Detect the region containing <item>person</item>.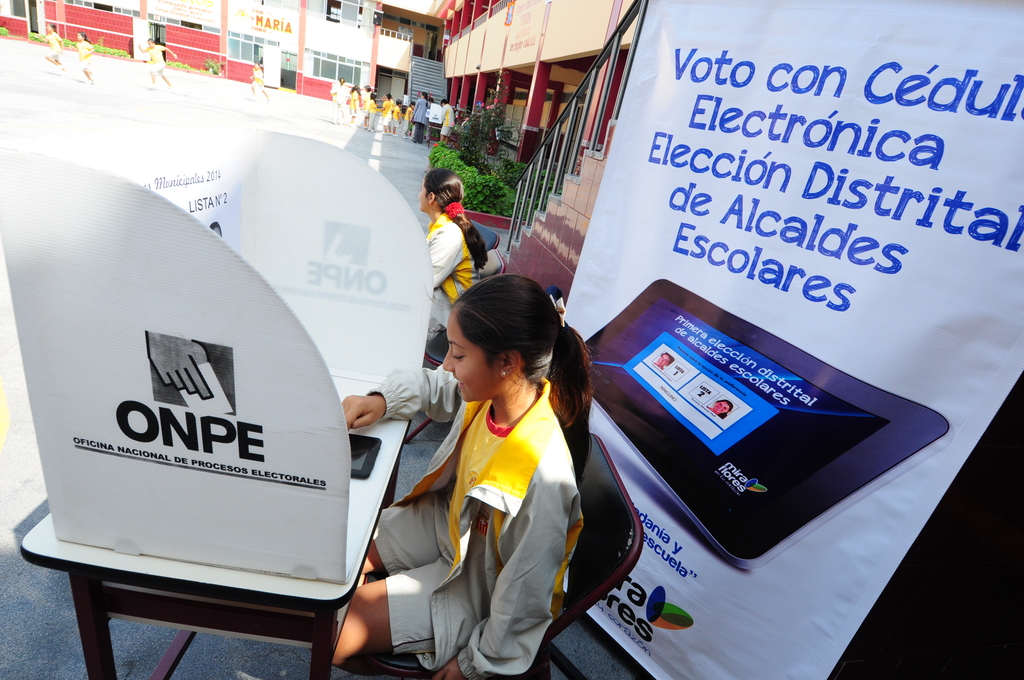
<region>140, 35, 184, 89</region>.
